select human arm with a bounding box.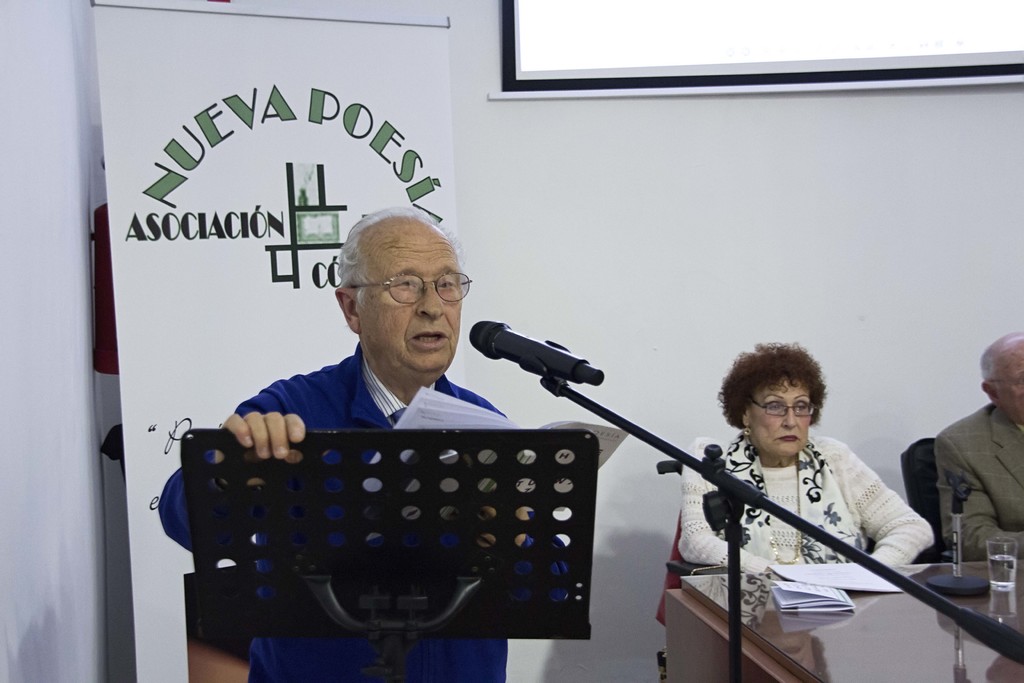
BBox(659, 439, 799, 591).
